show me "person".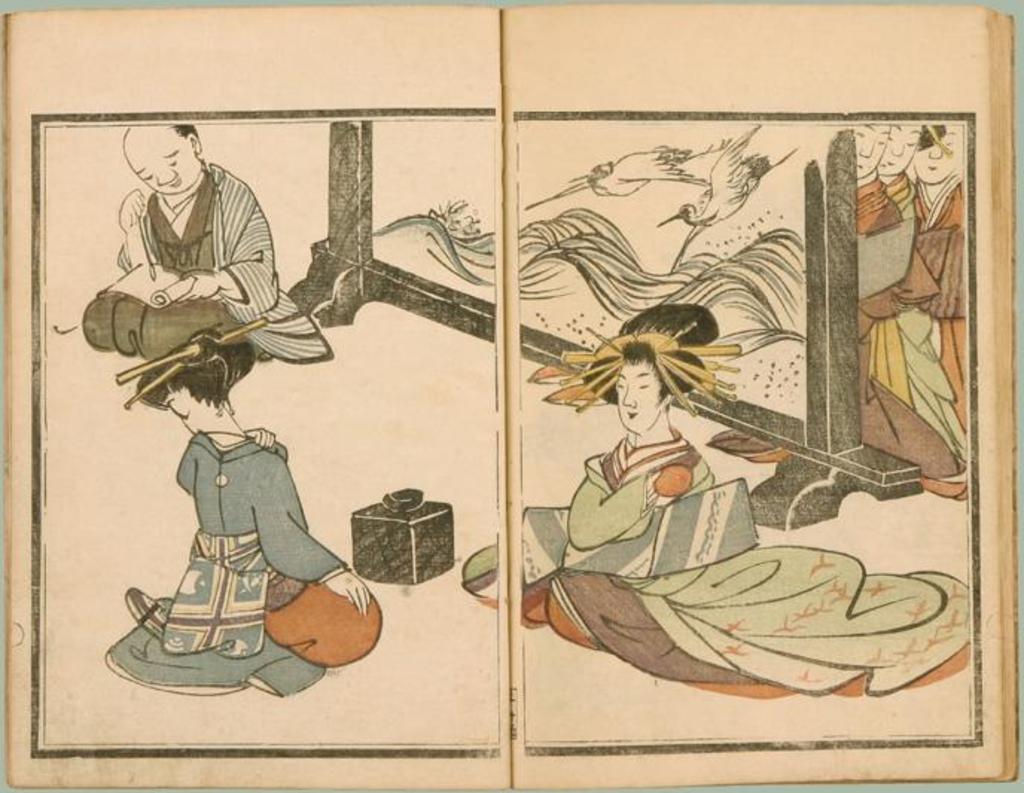
"person" is here: <bbox>77, 125, 332, 362</bbox>.
